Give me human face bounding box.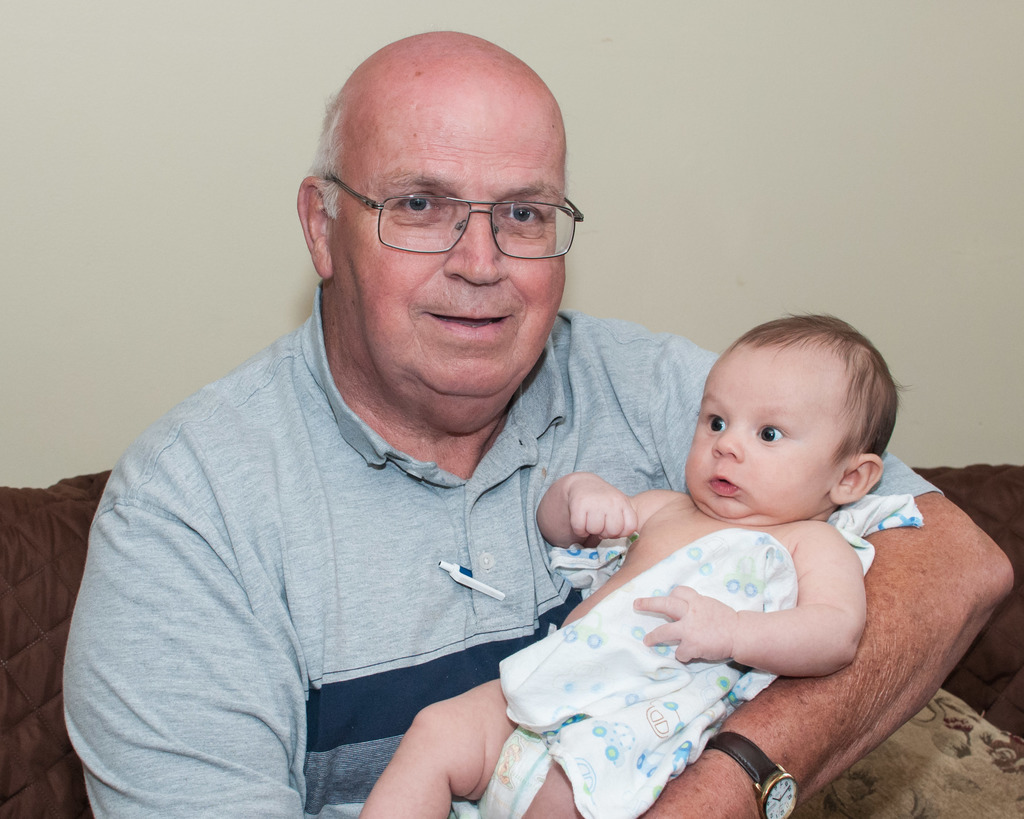
bbox=[331, 67, 564, 415].
